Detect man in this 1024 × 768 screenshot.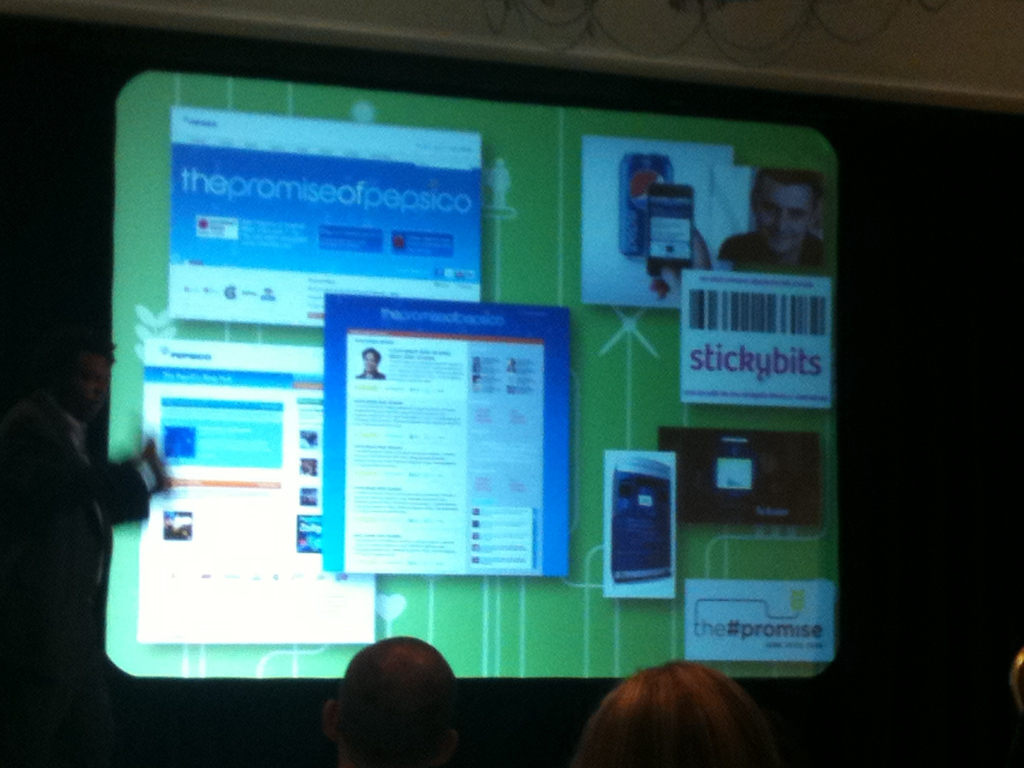
Detection: [352,346,390,385].
